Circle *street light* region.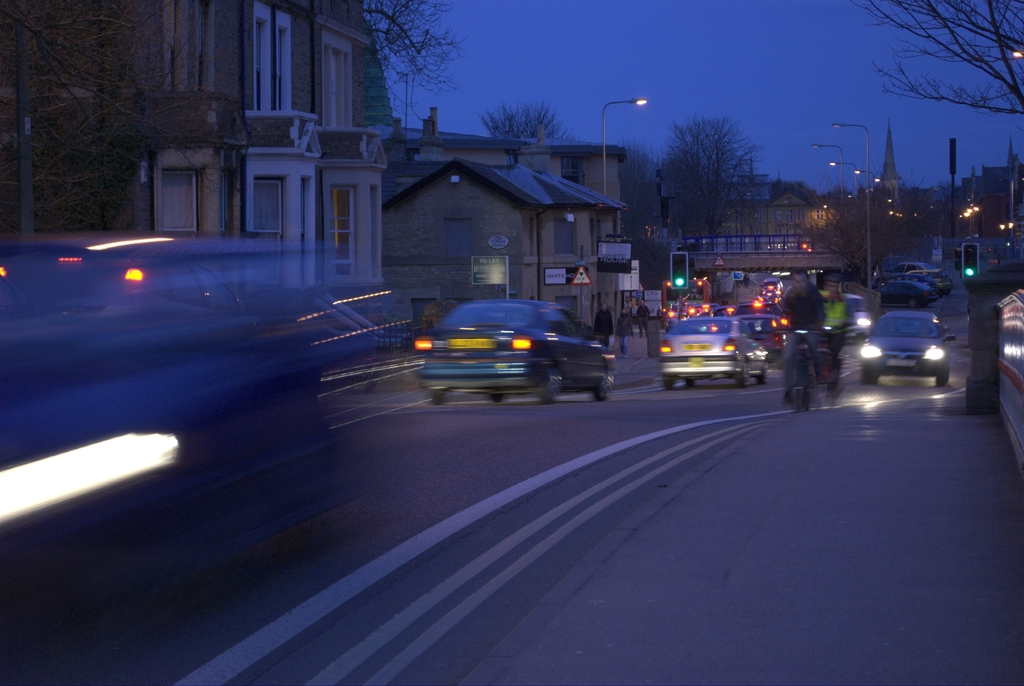
Region: BBox(998, 224, 1008, 262).
